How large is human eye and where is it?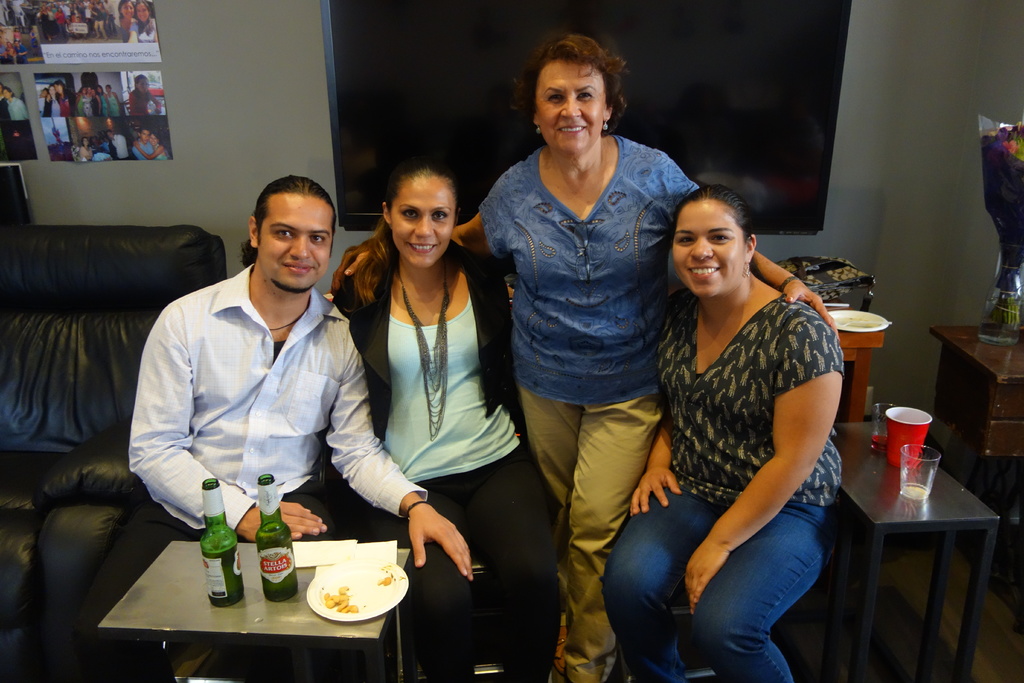
Bounding box: 544 90 565 110.
